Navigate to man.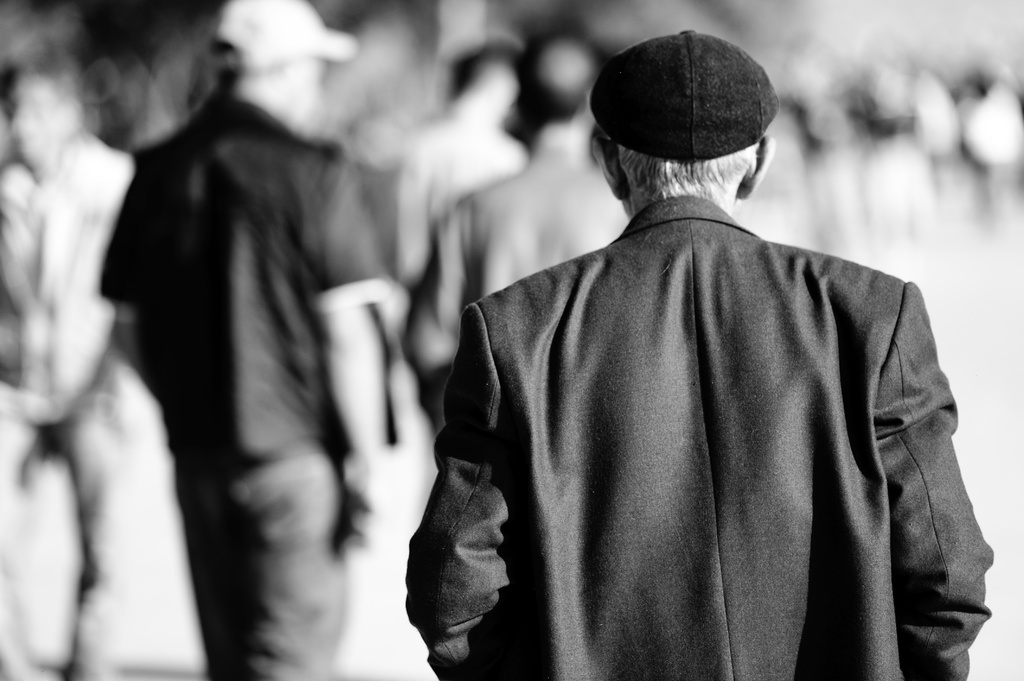
Navigation target: [x1=107, y1=0, x2=415, y2=680].
